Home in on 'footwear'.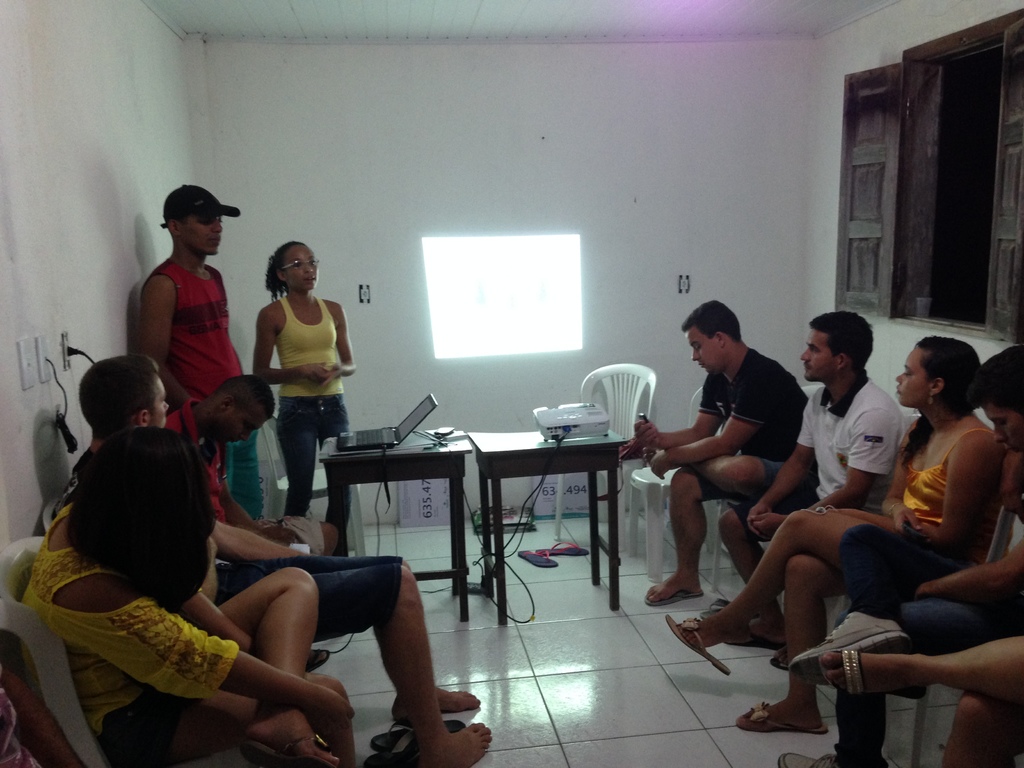
Homed in at x1=669 y1=604 x2=730 y2=671.
